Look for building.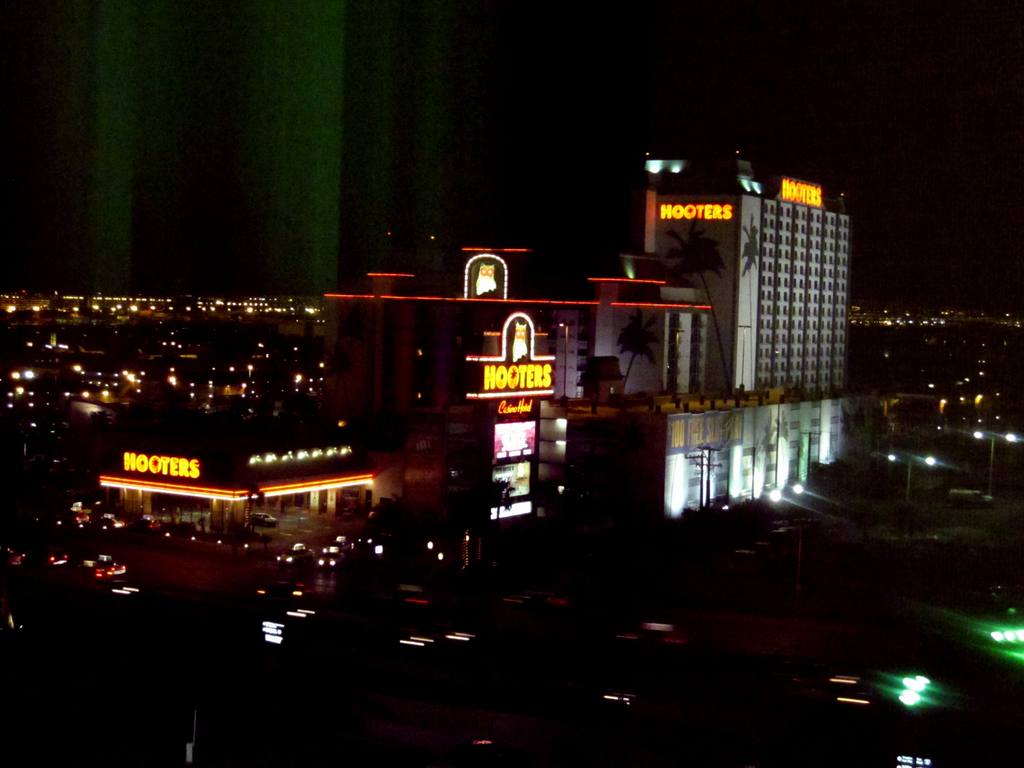
Found: left=646, top=151, right=861, bottom=519.
